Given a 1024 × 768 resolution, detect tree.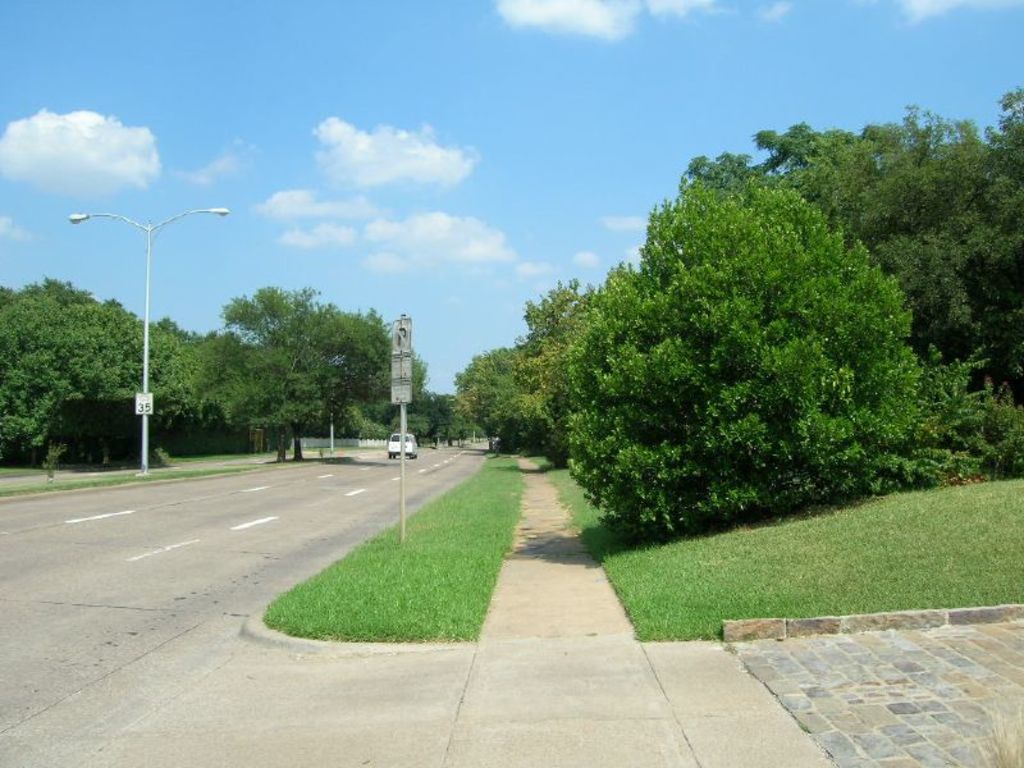
box=[453, 340, 526, 440].
